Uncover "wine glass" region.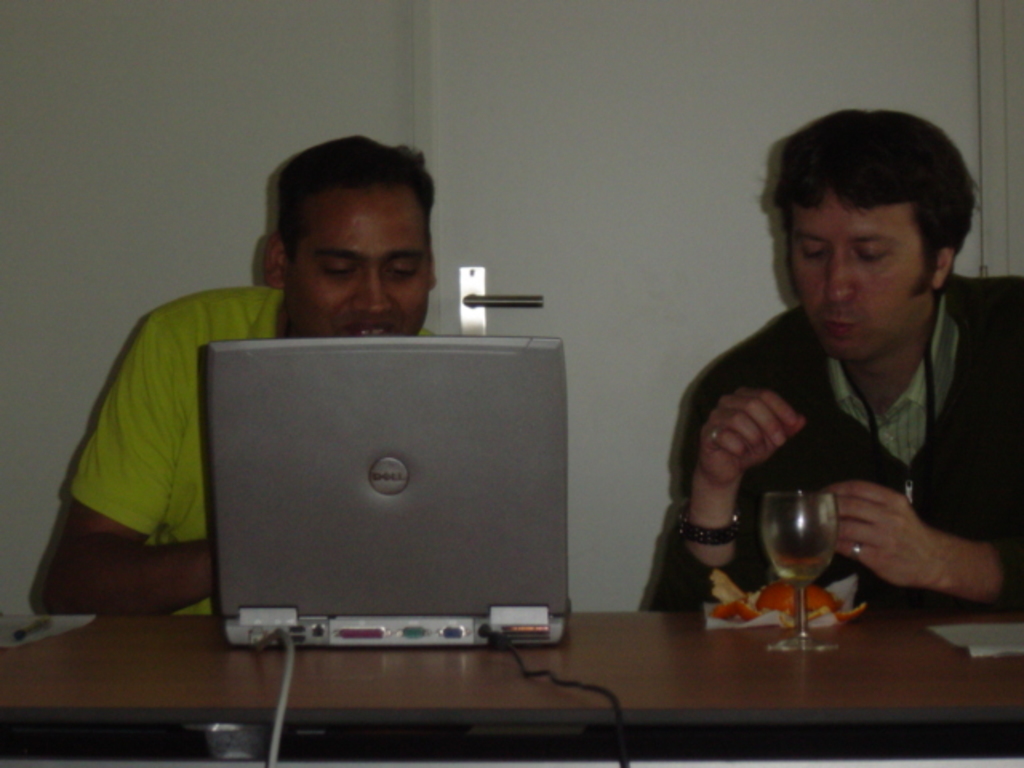
Uncovered: Rect(762, 491, 840, 653).
